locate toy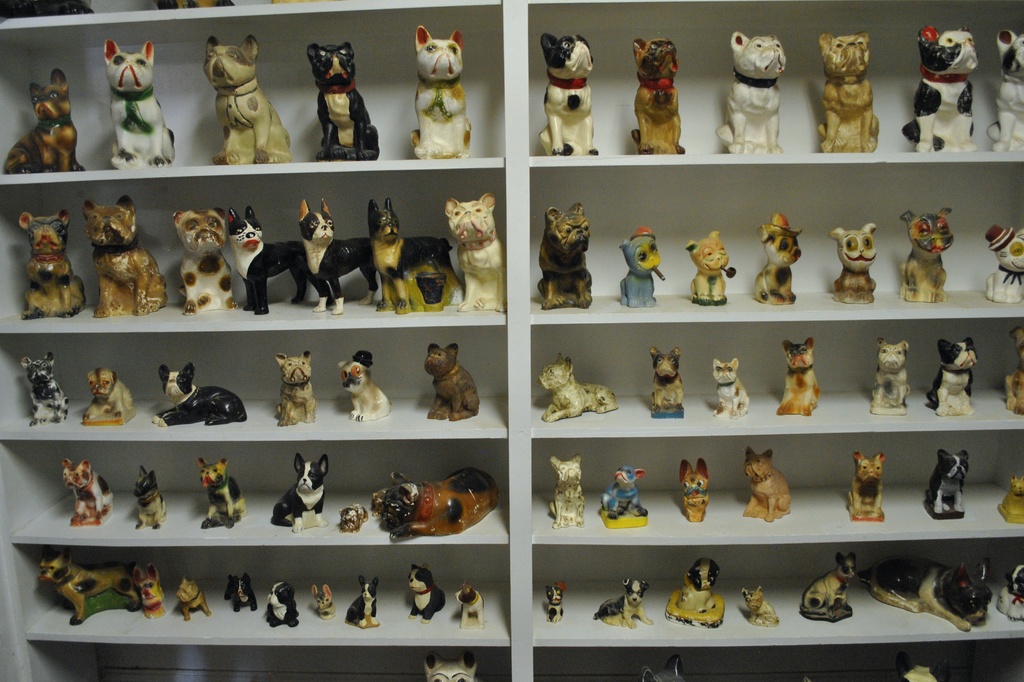
598/468/649/525
